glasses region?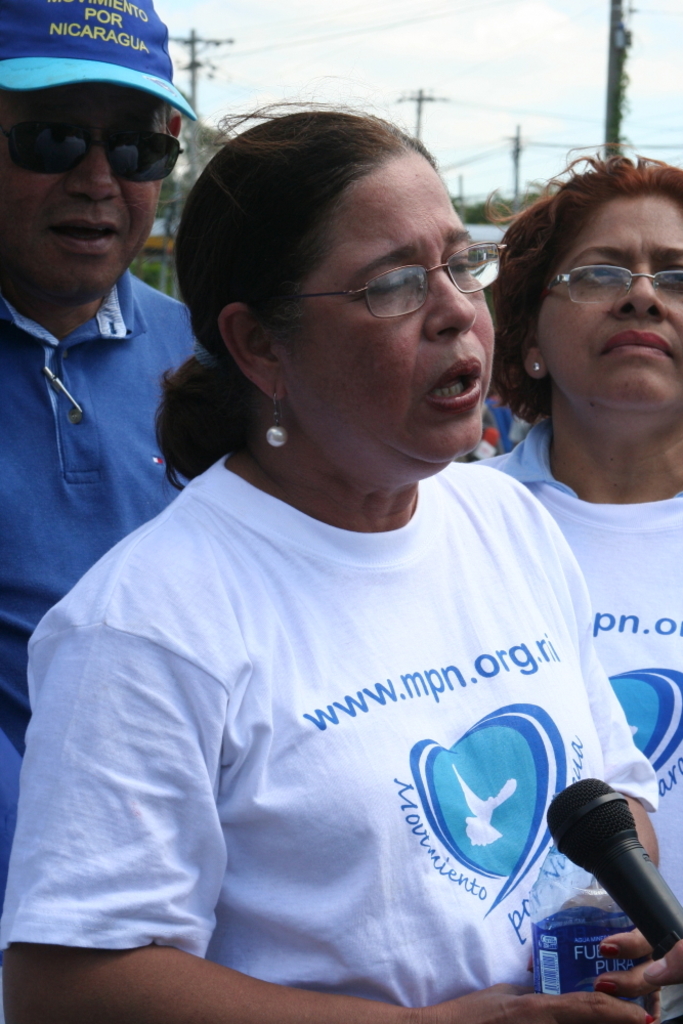
527 263 682 310
